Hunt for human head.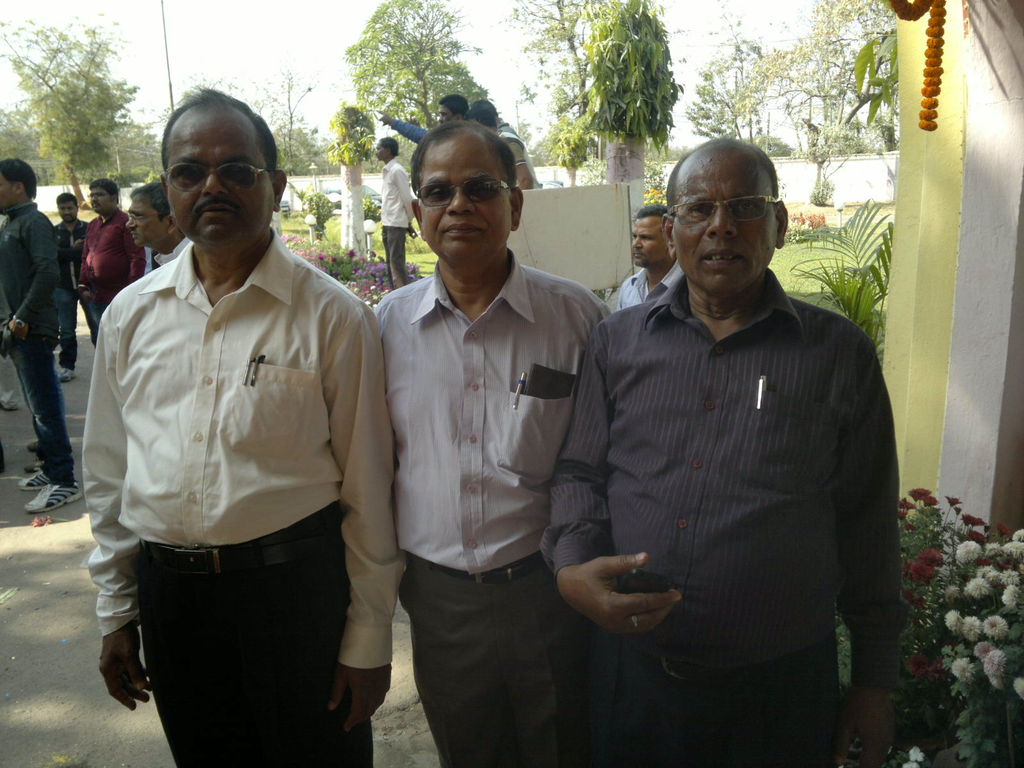
Hunted down at 412 124 525 263.
